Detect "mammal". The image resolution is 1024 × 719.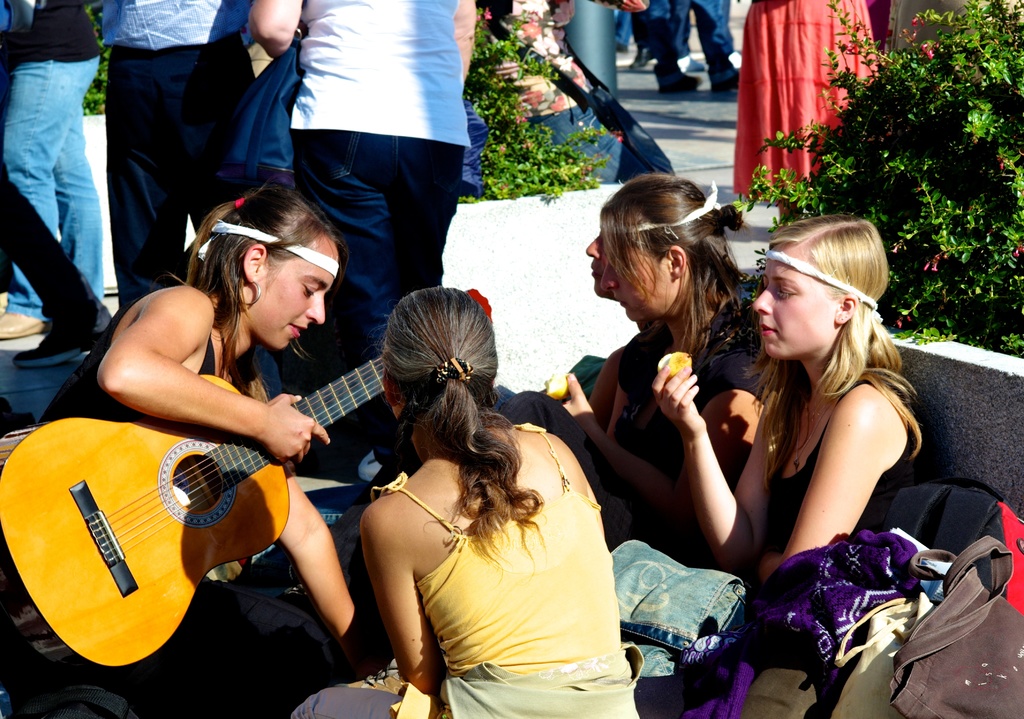
721,221,970,704.
